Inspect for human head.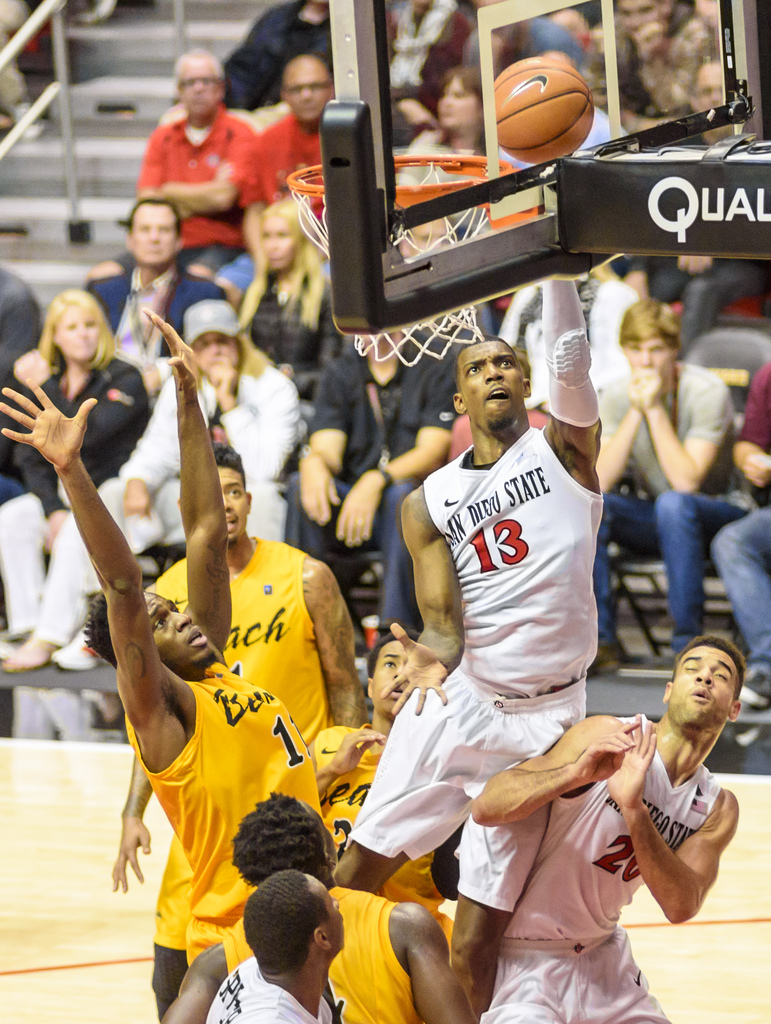
Inspection: [left=175, top=48, right=226, bottom=116].
